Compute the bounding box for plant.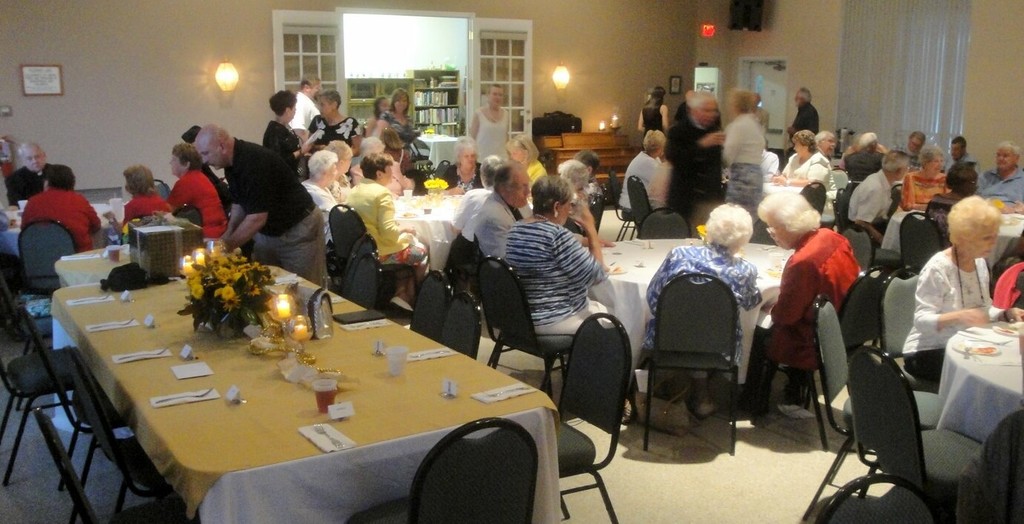
[left=177, top=245, right=281, bottom=332].
